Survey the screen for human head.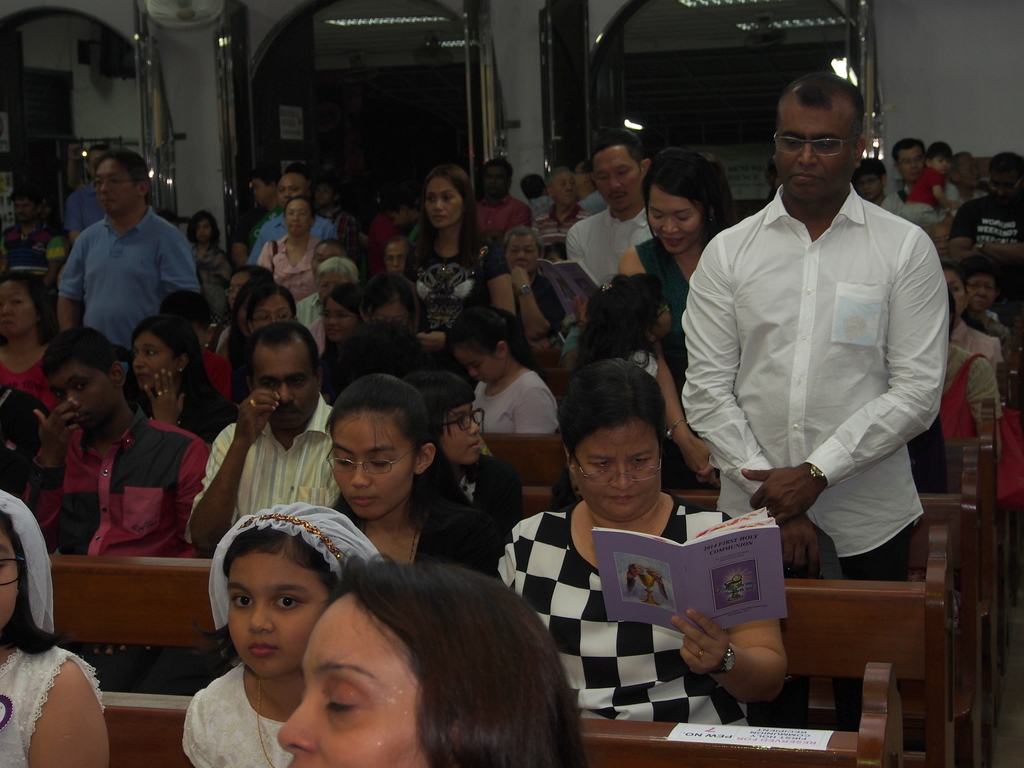
Survey found: [x1=285, y1=196, x2=312, y2=234].
